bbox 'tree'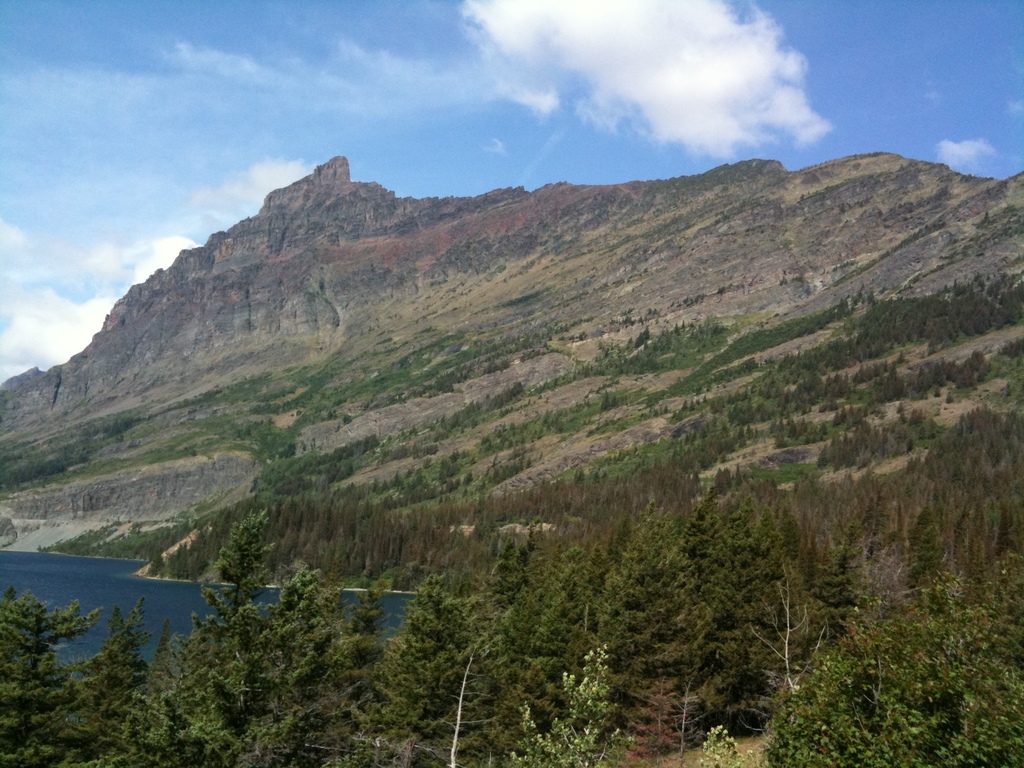
<box>493,517,538,661</box>
